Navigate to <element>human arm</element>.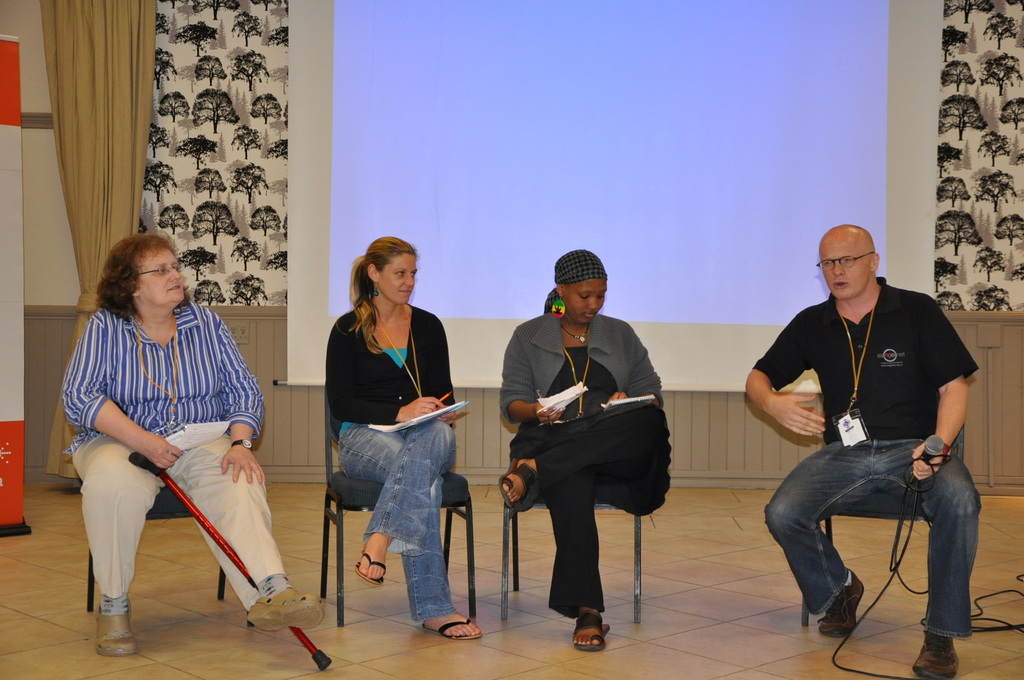
Navigation target: (436, 307, 456, 407).
